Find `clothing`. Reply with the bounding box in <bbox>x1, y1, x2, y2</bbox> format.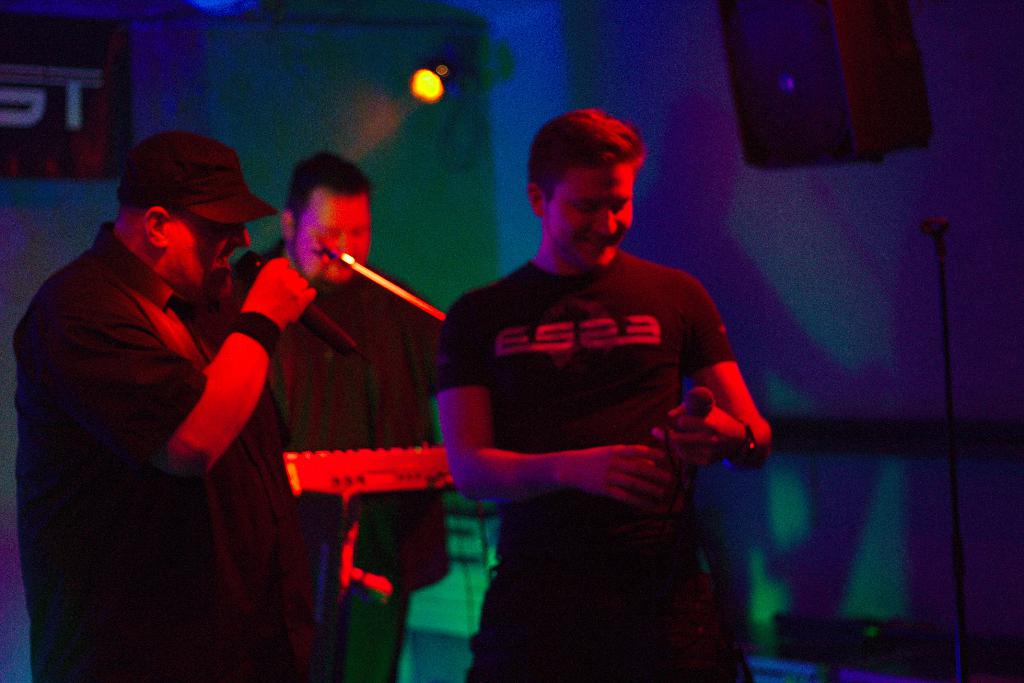
<bbox>420, 179, 749, 632</bbox>.
